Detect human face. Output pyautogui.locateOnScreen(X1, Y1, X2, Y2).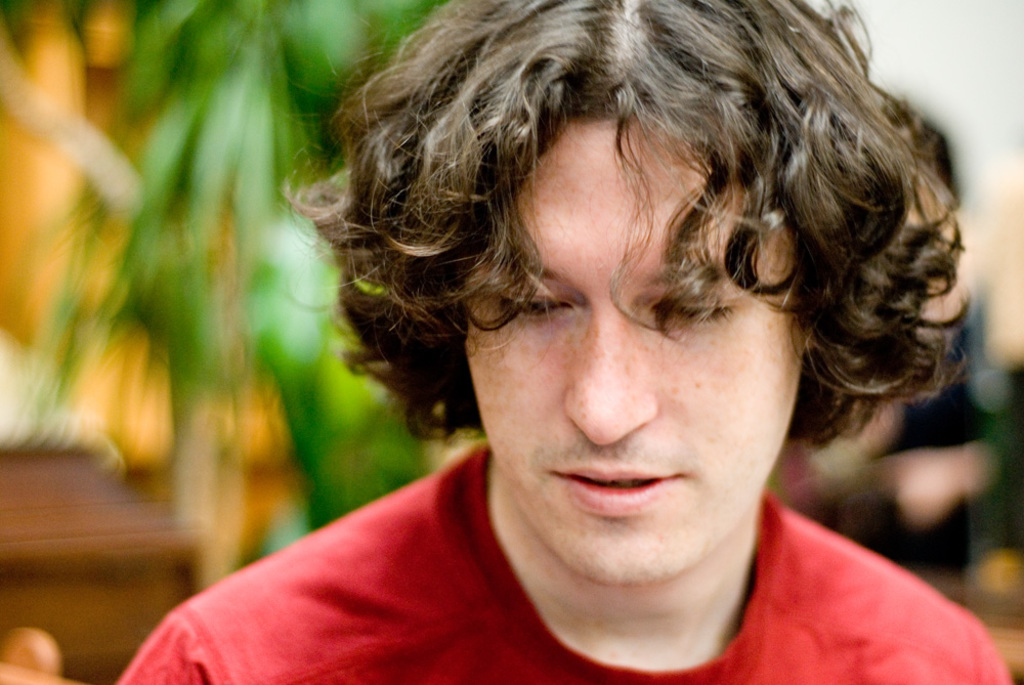
pyautogui.locateOnScreen(461, 109, 806, 587).
